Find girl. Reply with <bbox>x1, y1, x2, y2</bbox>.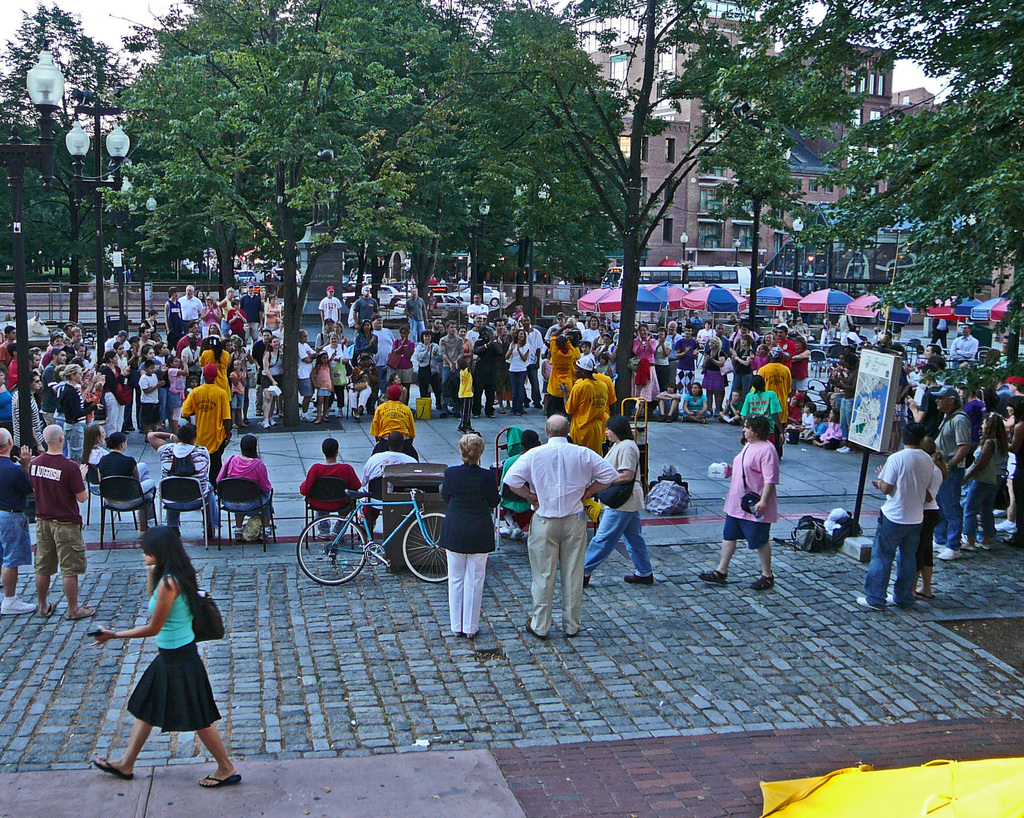
<bbox>307, 350, 335, 426</bbox>.
